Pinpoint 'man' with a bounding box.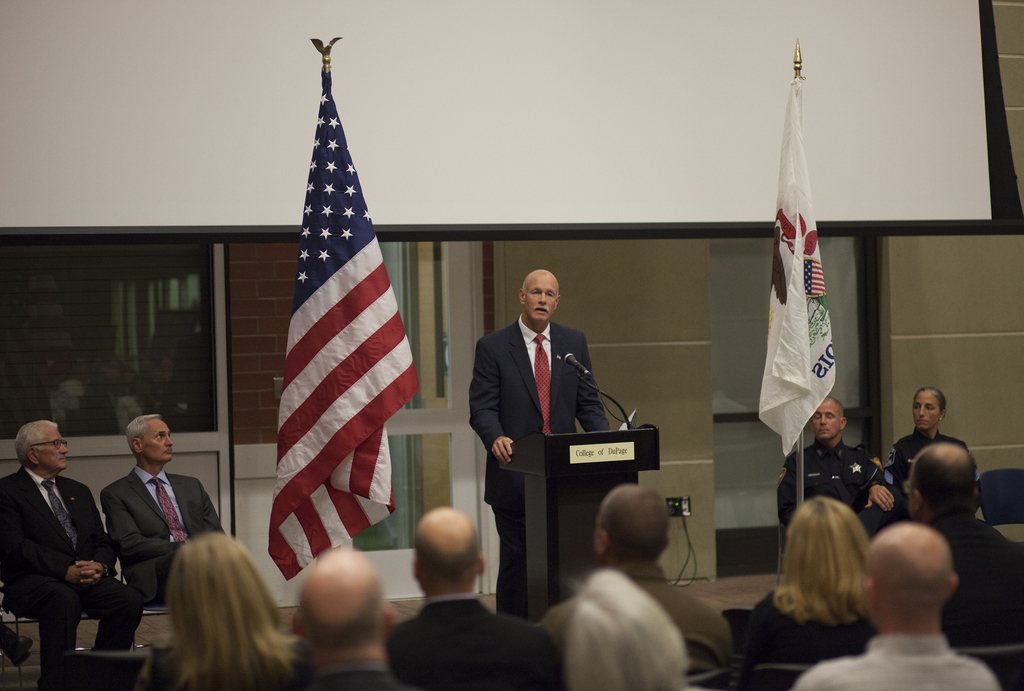
(x1=386, y1=503, x2=528, y2=690).
